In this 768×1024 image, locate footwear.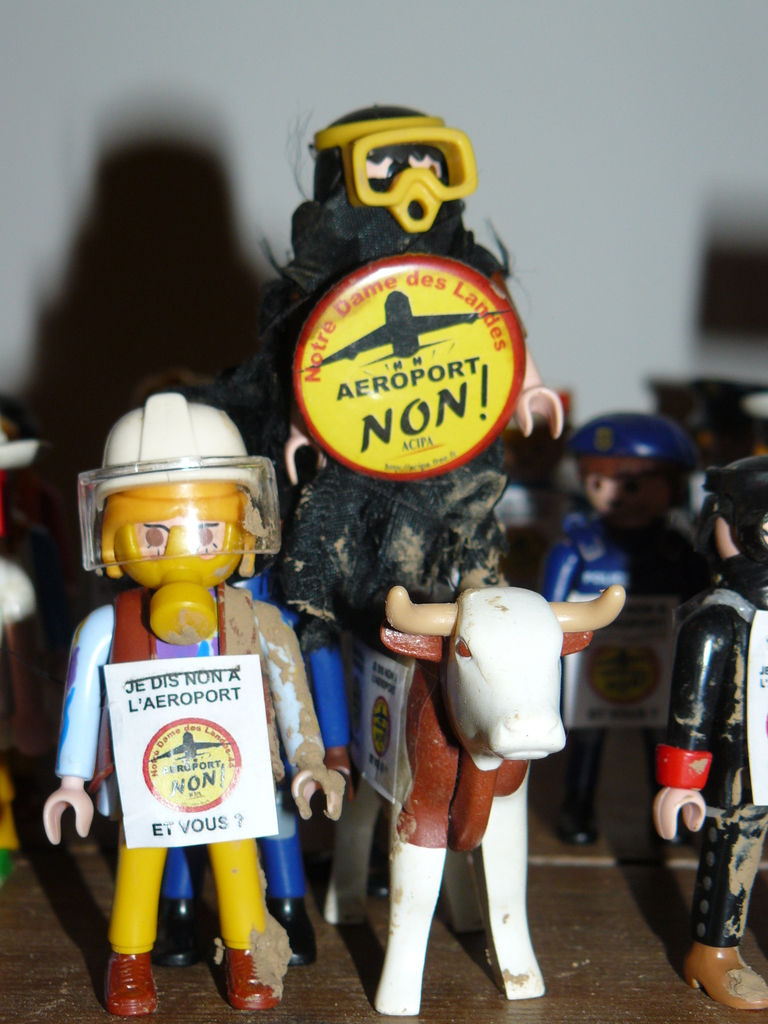
Bounding box: x1=681 y1=945 x2=767 y2=1010.
